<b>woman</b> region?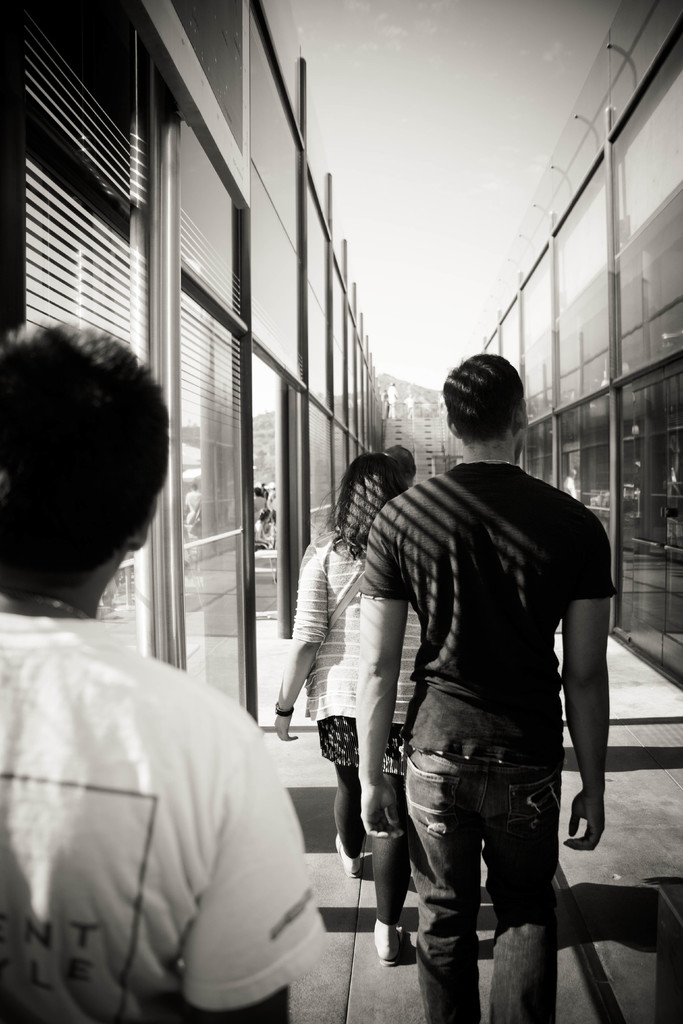
box=[269, 449, 407, 968]
